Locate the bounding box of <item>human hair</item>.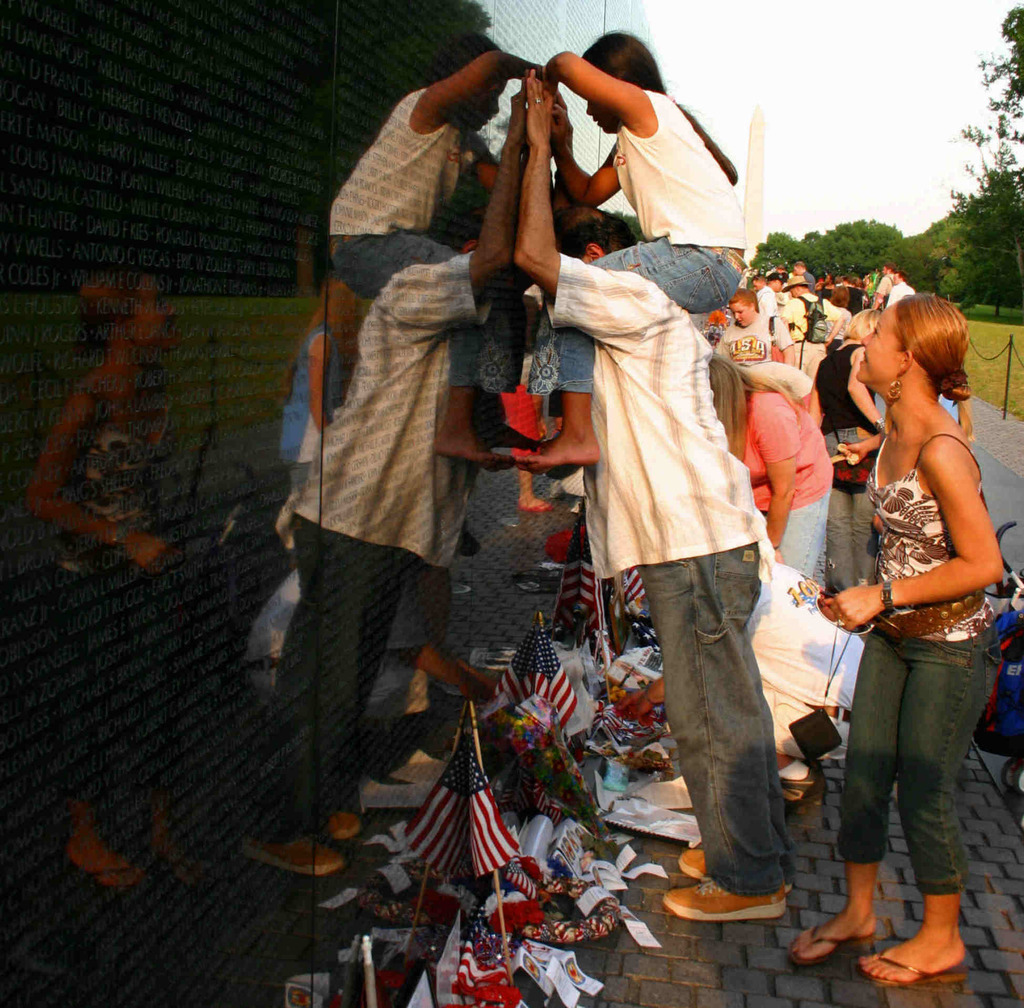
Bounding box: bbox=(705, 352, 806, 466).
